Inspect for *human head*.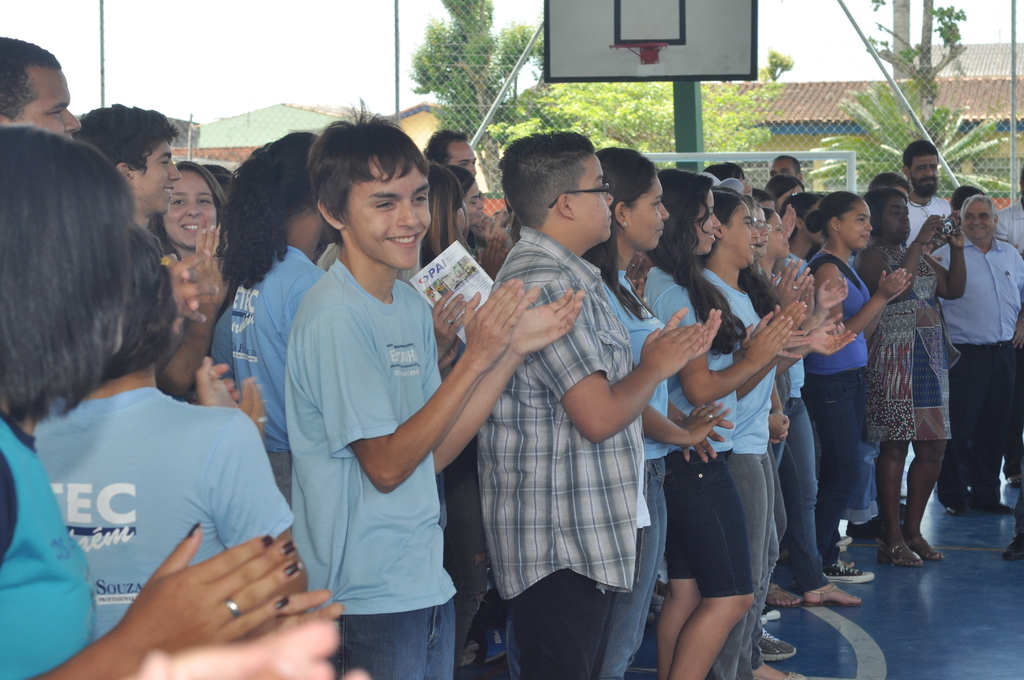
Inspection: crop(952, 186, 984, 216).
